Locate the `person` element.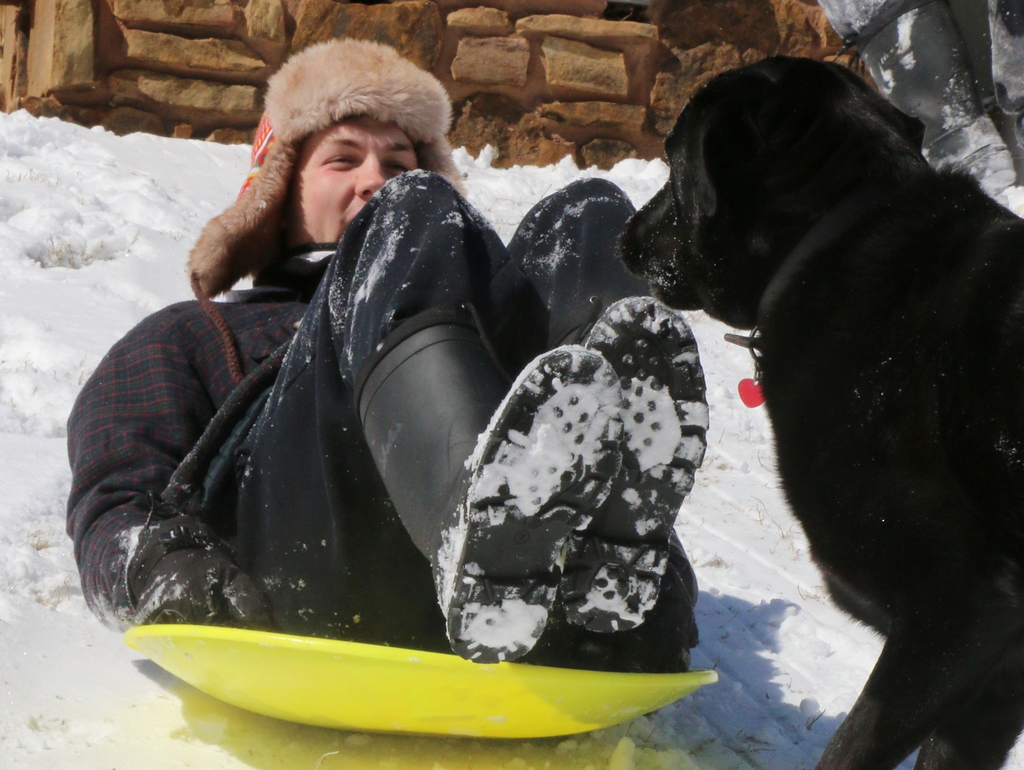
Element bbox: select_region(156, 83, 751, 713).
